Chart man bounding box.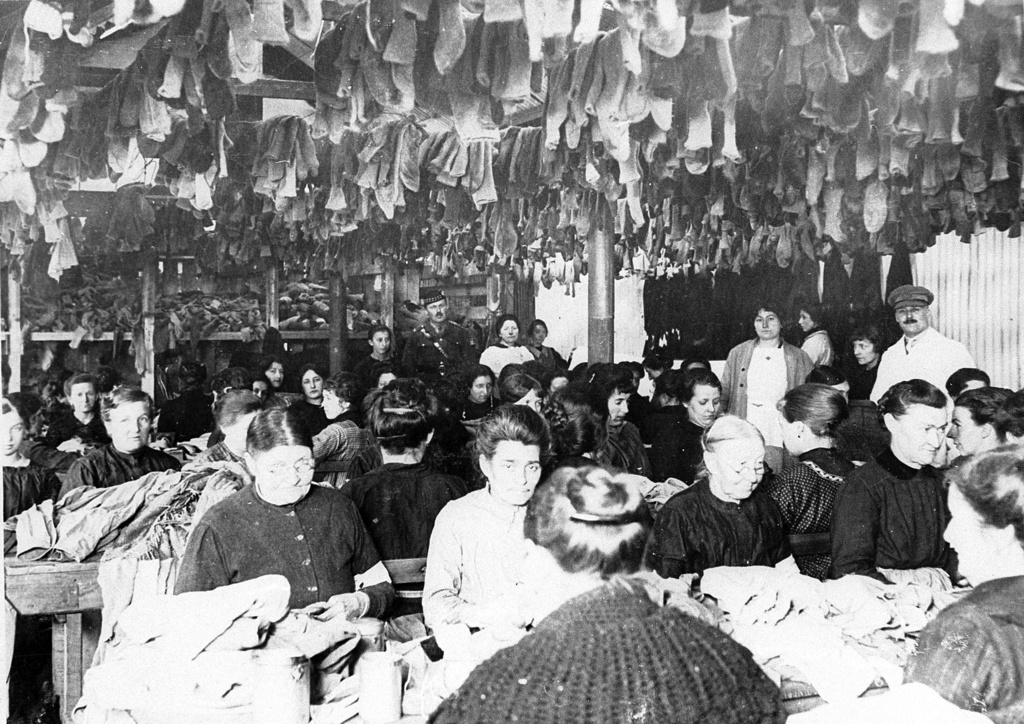
Charted: (left=44, top=372, right=114, bottom=456).
